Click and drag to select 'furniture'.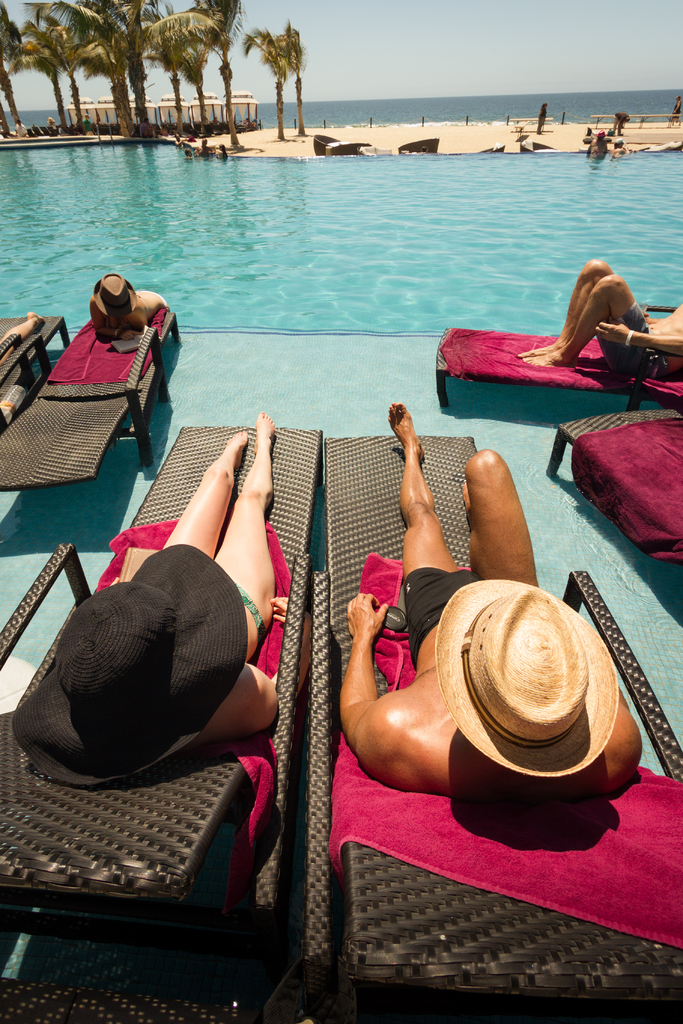
Selection: BBox(308, 435, 682, 1023).
